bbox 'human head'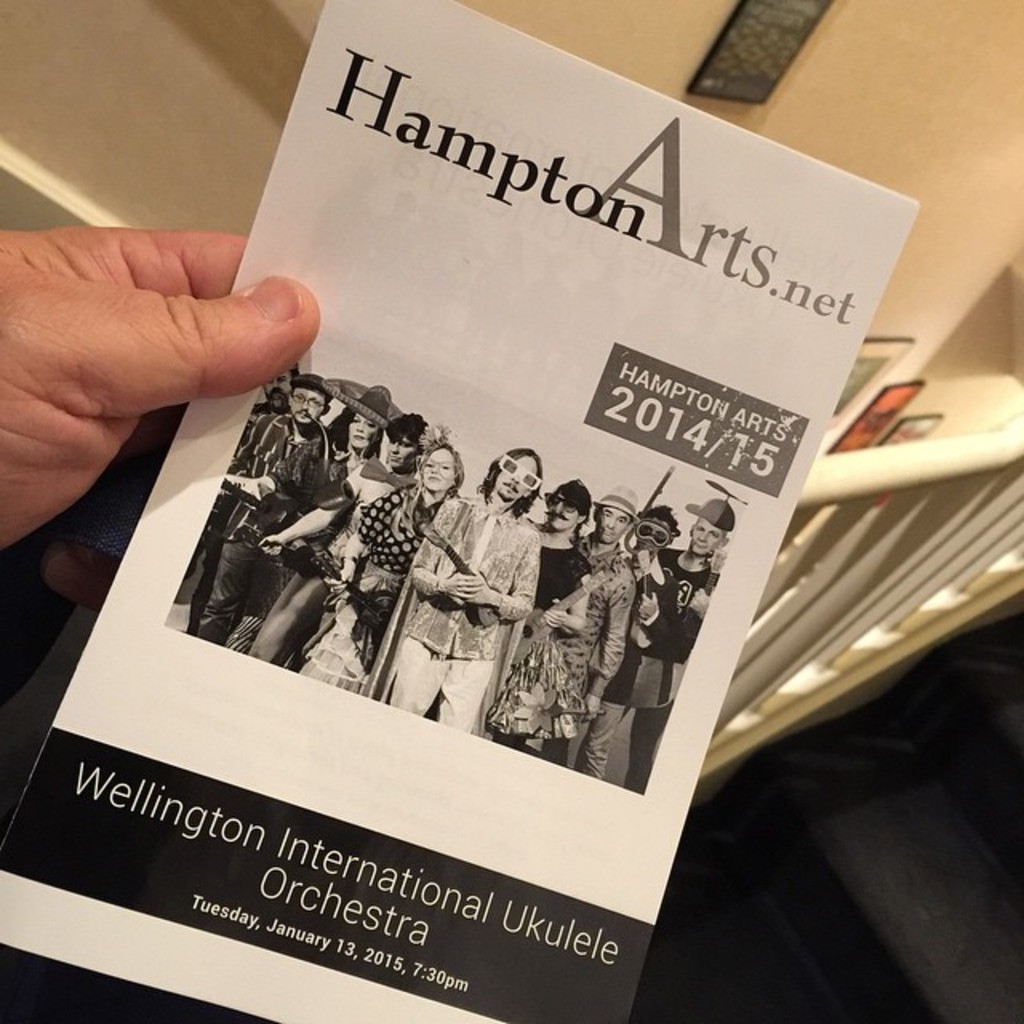
282 374 333 422
